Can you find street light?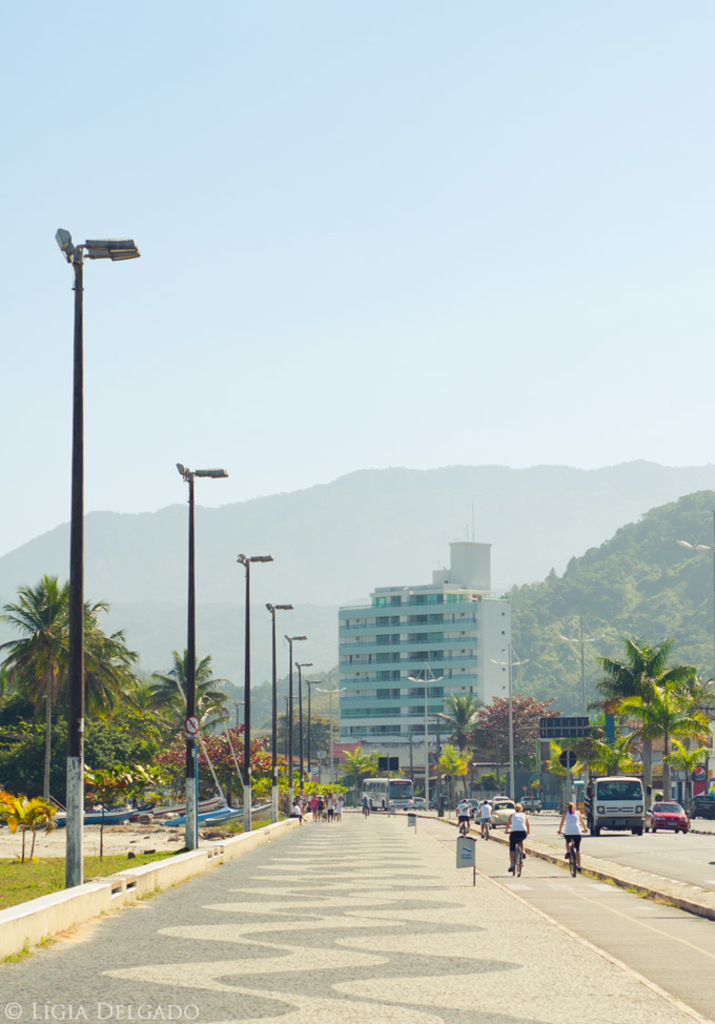
Yes, bounding box: (x1=172, y1=458, x2=229, y2=849).
